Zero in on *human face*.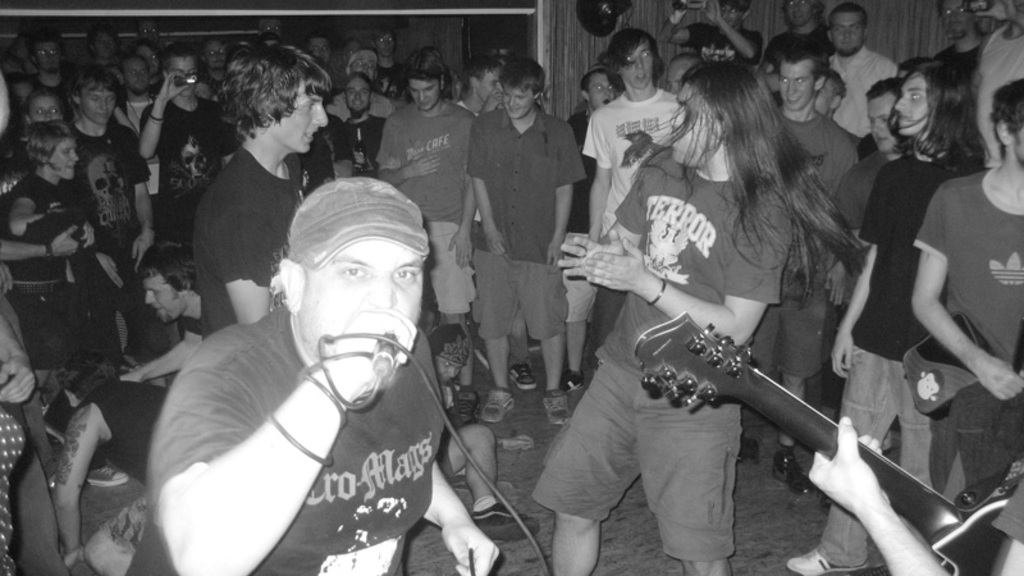
Zeroed in: bbox(719, 0, 741, 29).
